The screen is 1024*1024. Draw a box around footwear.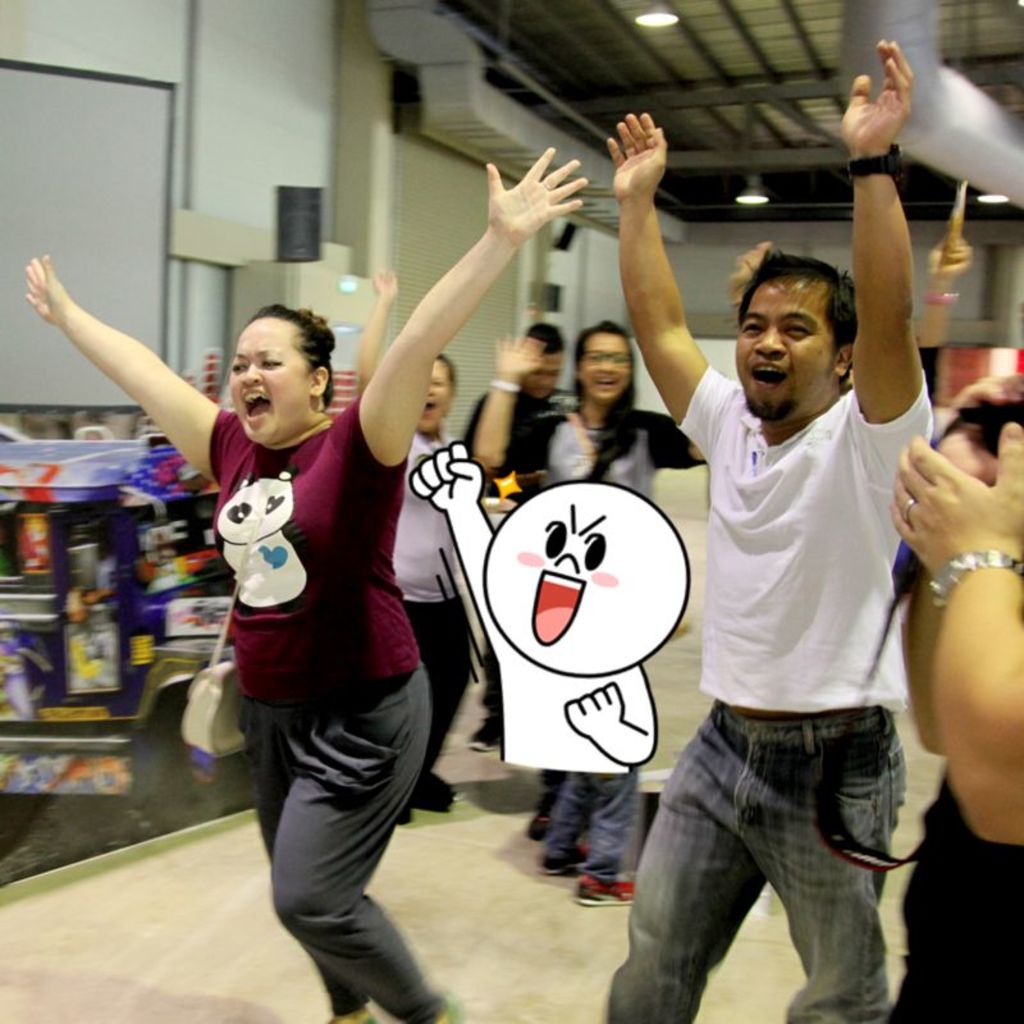
(434,1000,471,1023).
